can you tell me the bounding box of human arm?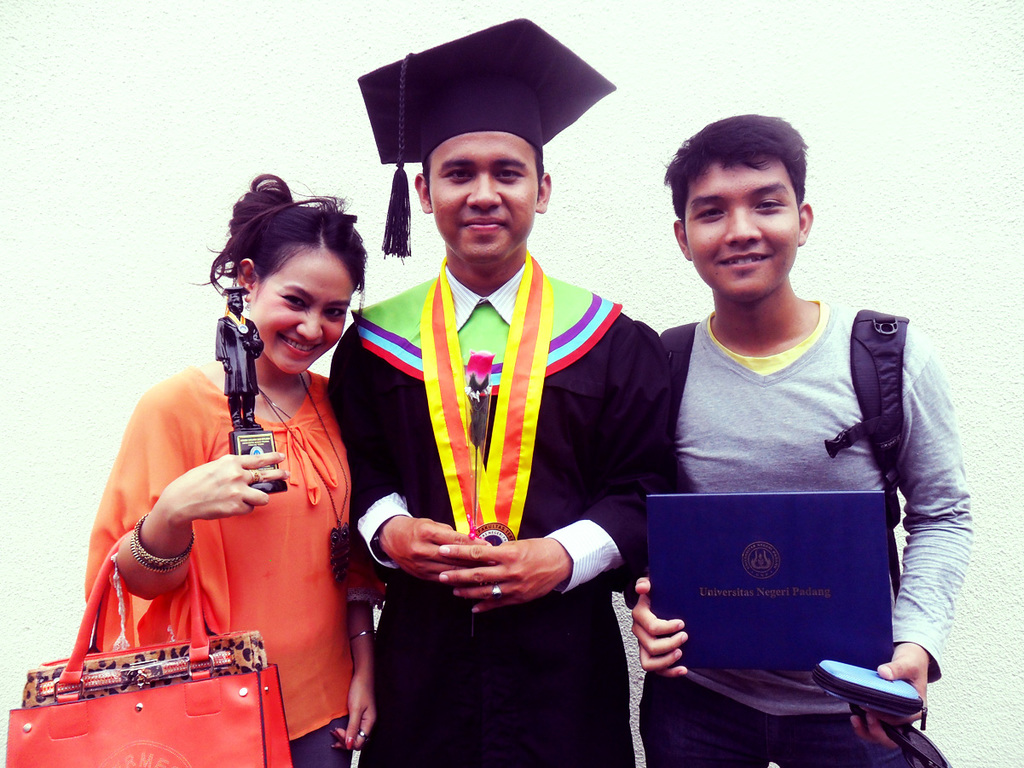
[left=437, top=351, right=672, bottom=615].
